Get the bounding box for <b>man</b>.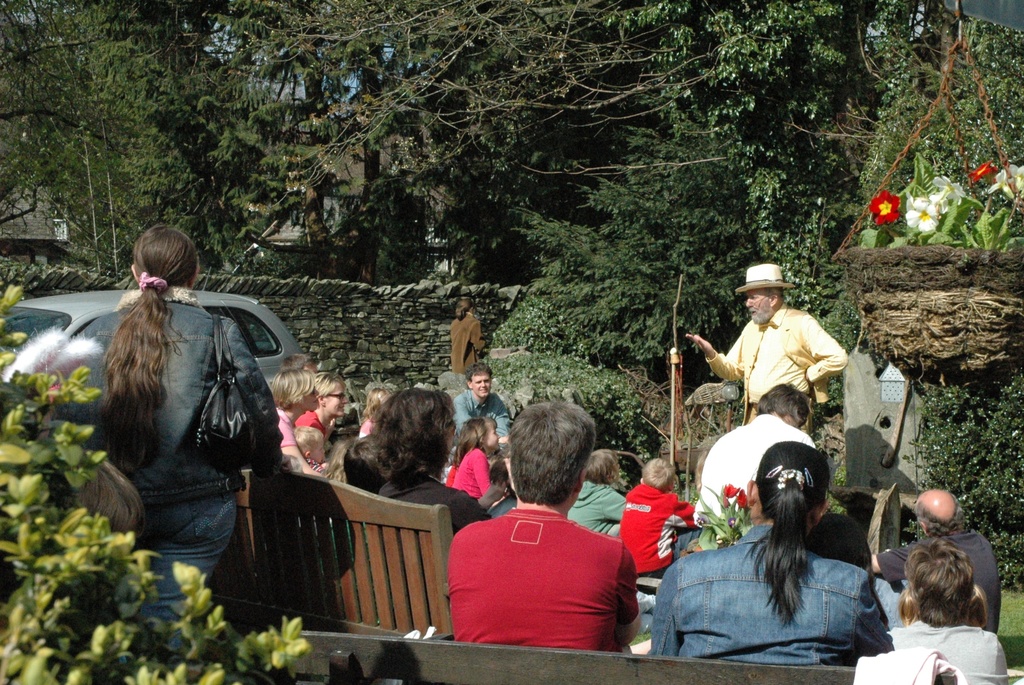
875:485:1006:638.
